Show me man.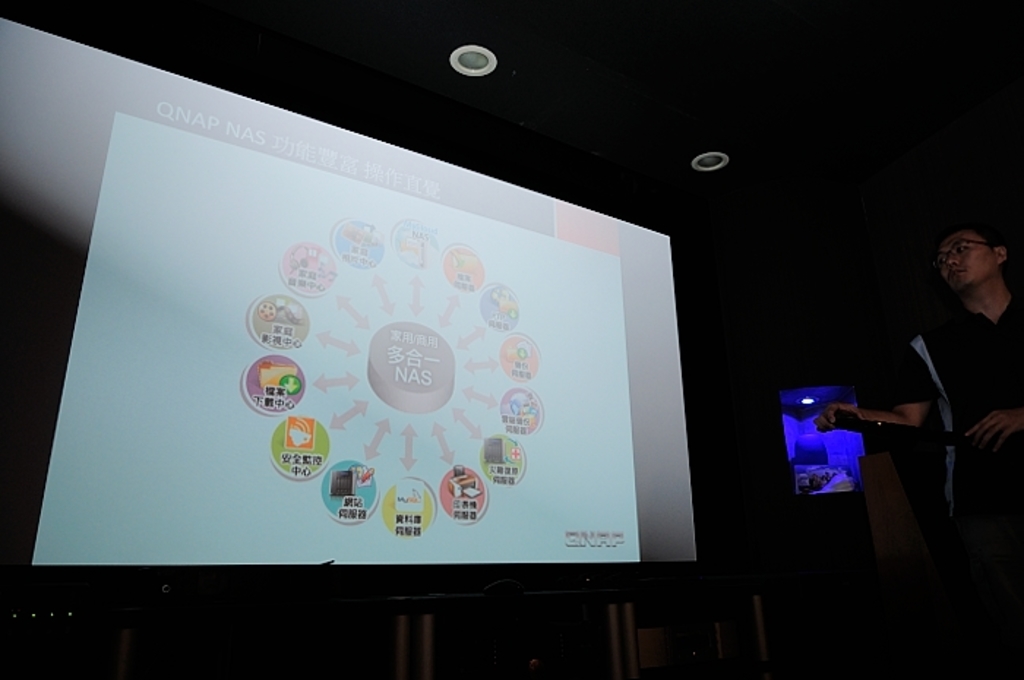
man is here: <bbox>819, 224, 1004, 554</bbox>.
